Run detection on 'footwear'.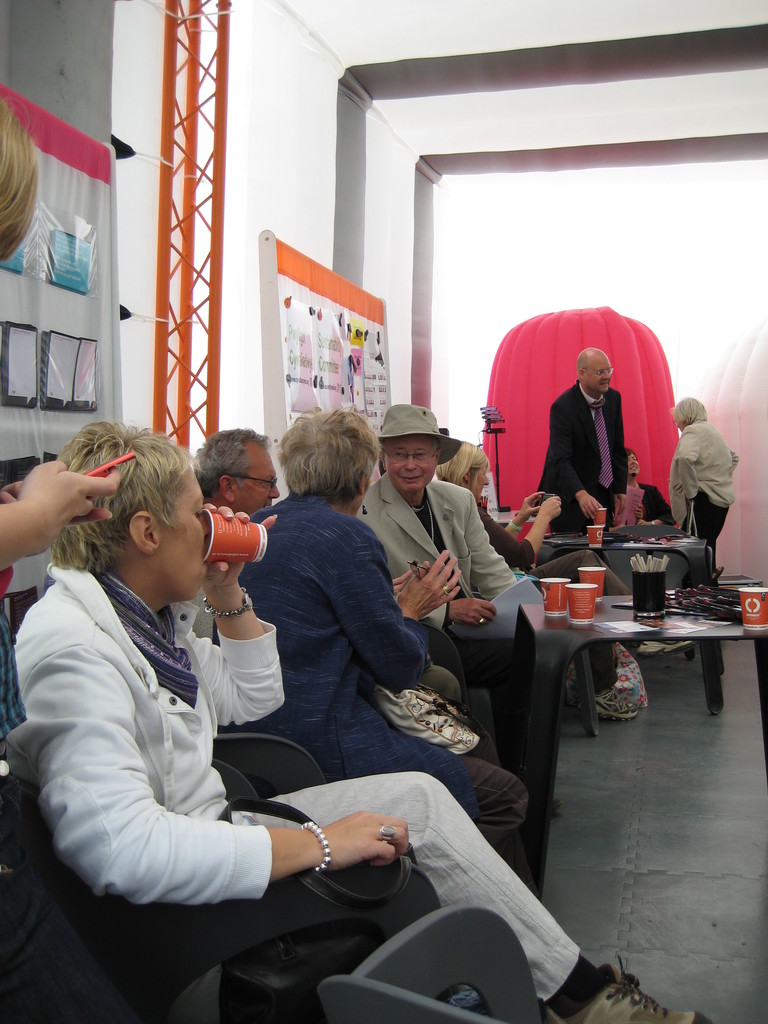
Result: detection(543, 972, 705, 1023).
